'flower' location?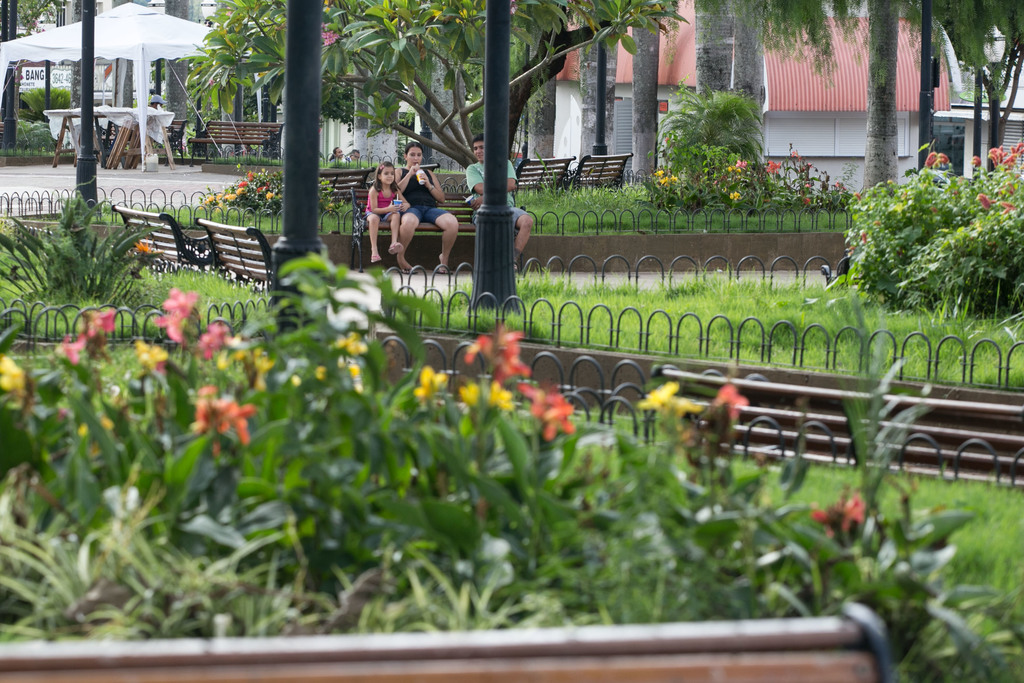
<region>88, 307, 119, 333</region>
